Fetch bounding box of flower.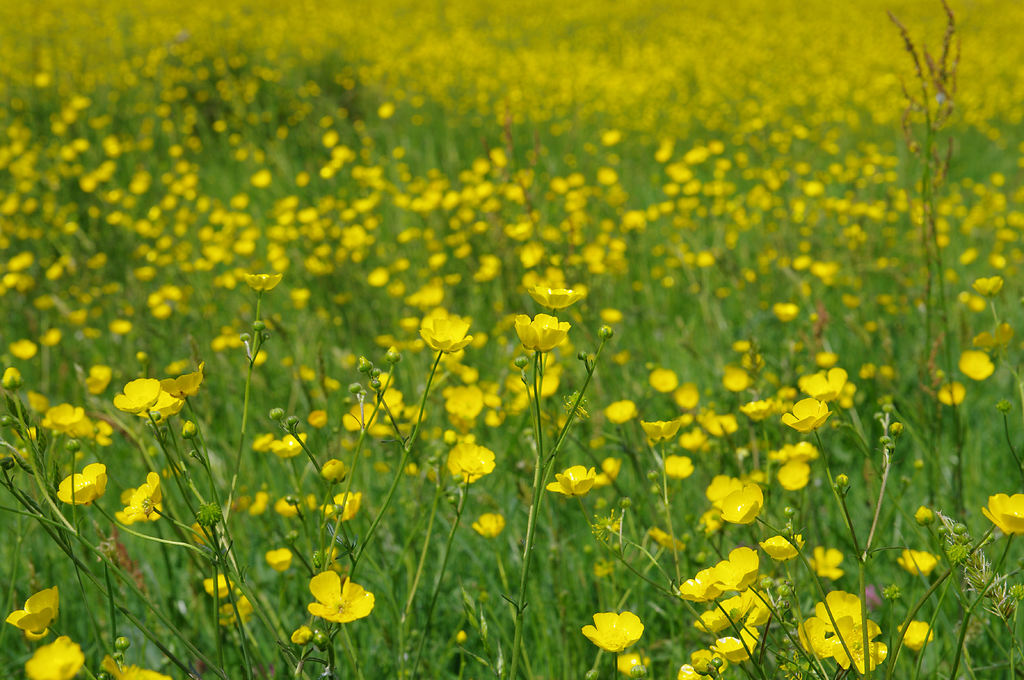
Bbox: 37/403/86/433.
